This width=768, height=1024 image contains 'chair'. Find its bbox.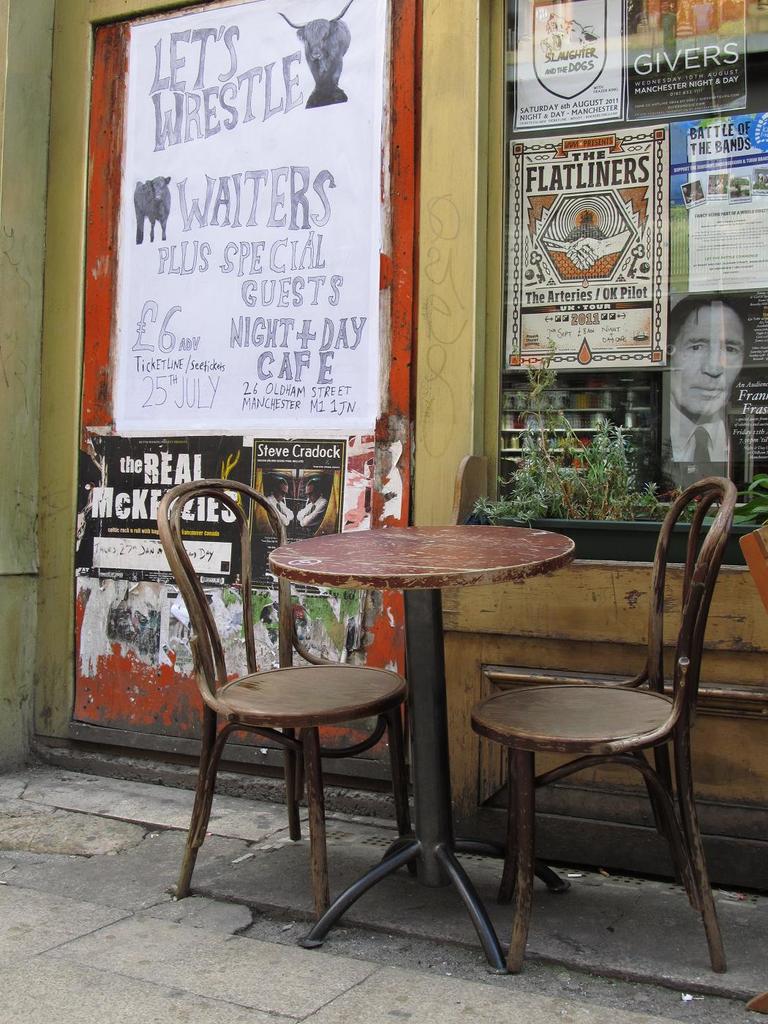
detection(463, 471, 742, 973).
